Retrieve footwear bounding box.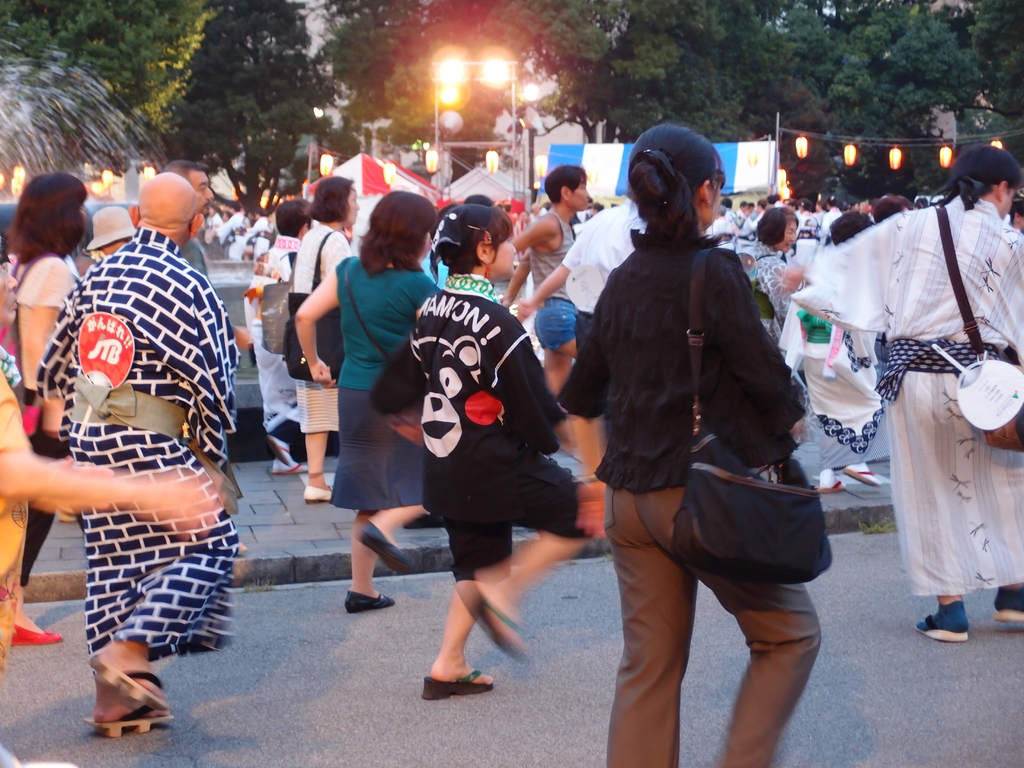
Bounding box: [left=353, top=520, right=415, bottom=578].
